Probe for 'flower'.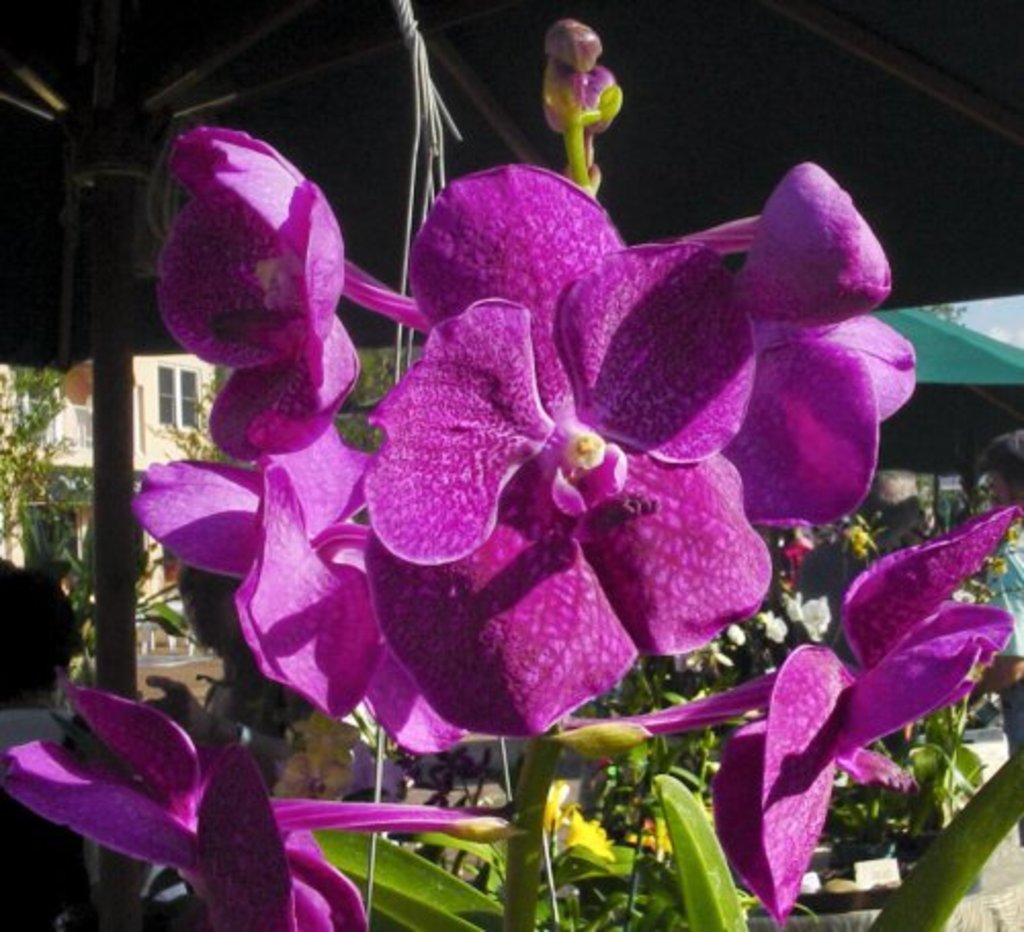
Probe result: bbox(154, 127, 367, 457).
